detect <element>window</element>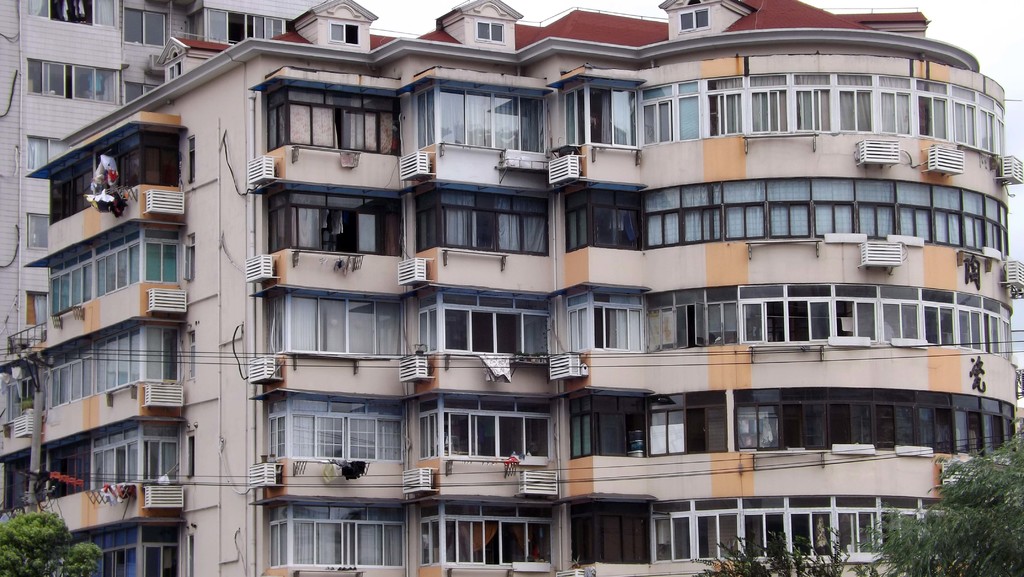
(412,186,556,261)
